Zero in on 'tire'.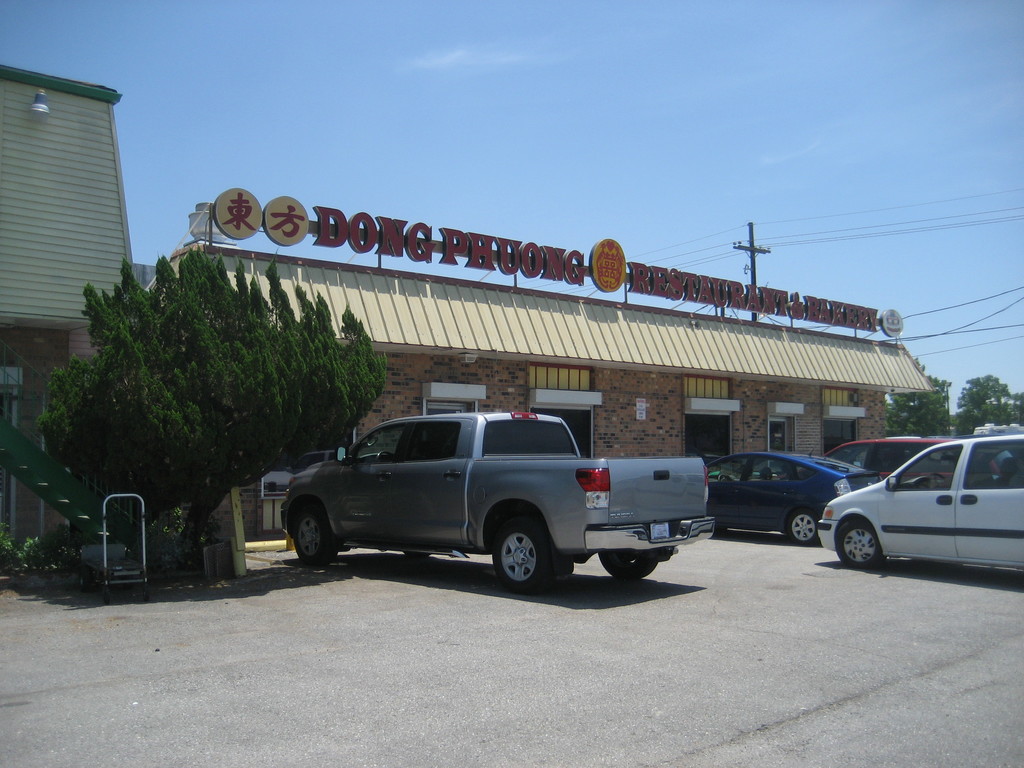
Zeroed in: bbox(475, 514, 561, 593).
